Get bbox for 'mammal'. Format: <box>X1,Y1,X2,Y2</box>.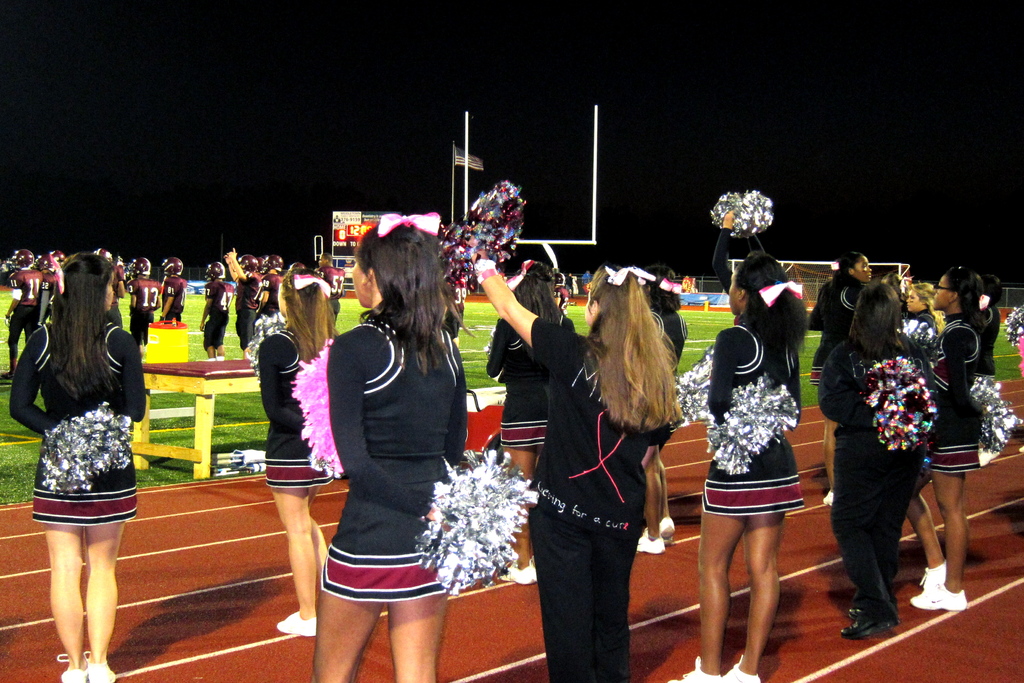
<box>813,278,939,646</box>.
